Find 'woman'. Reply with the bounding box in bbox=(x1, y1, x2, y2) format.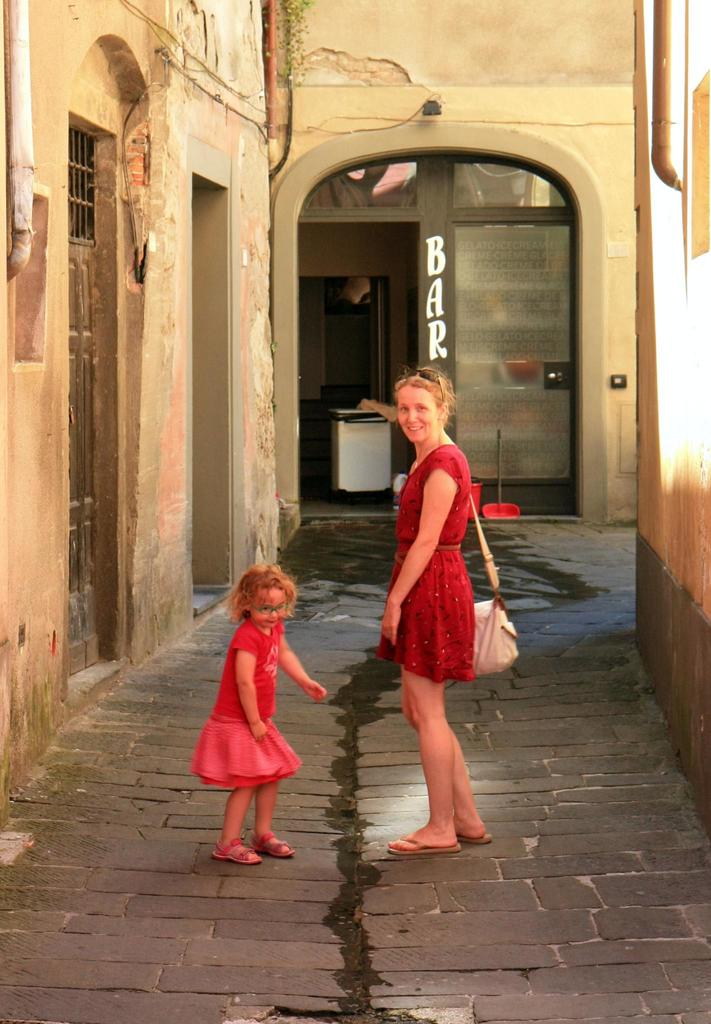
bbox=(366, 364, 511, 835).
